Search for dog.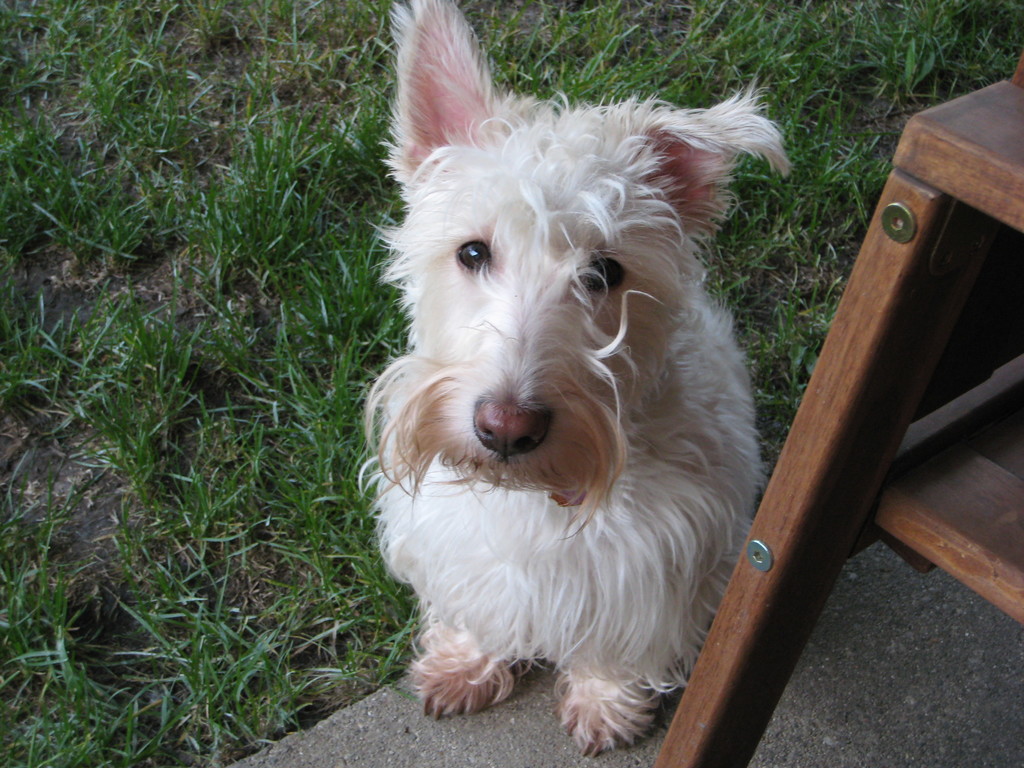
Found at rect(357, 3, 799, 767).
